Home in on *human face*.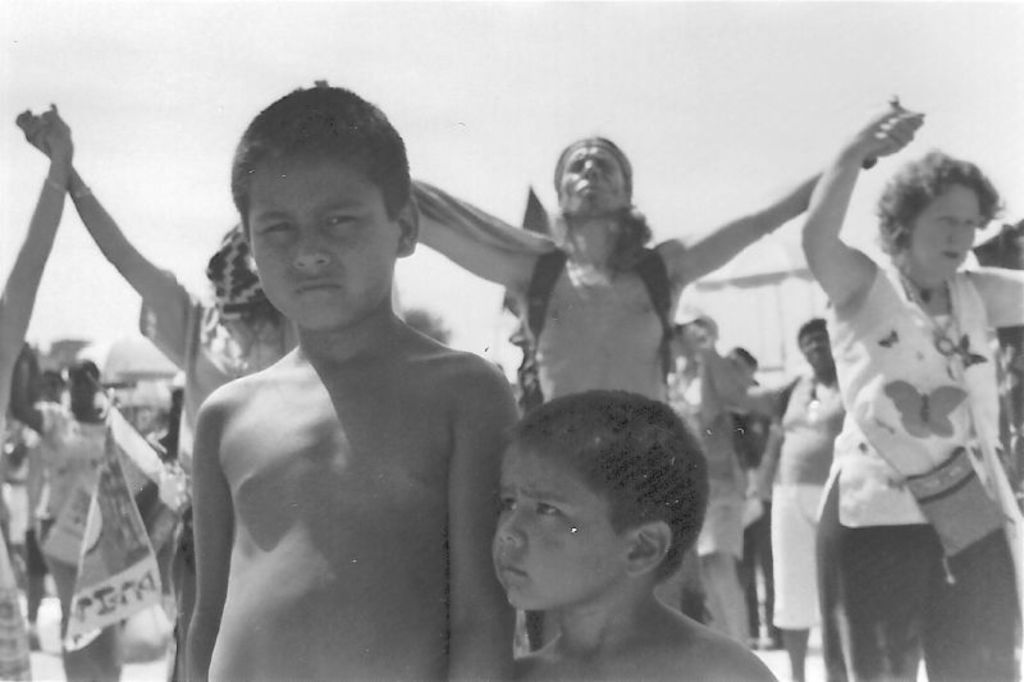
Homed in at {"x1": 251, "y1": 164, "x2": 393, "y2": 330}.
